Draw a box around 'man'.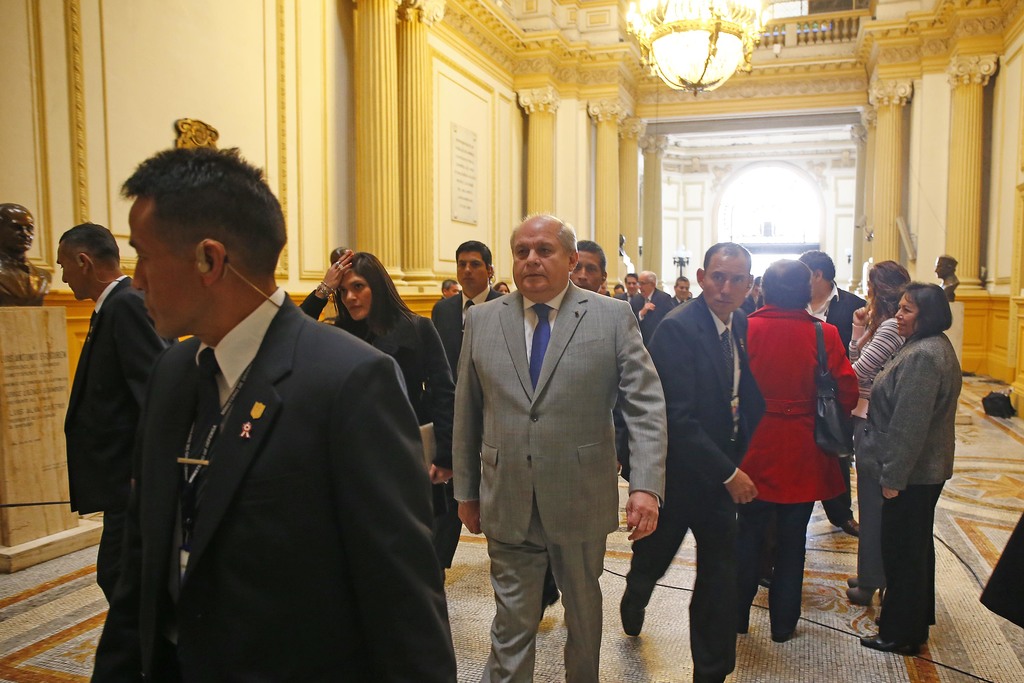
{"x1": 91, "y1": 167, "x2": 444, "y2": 682}.
